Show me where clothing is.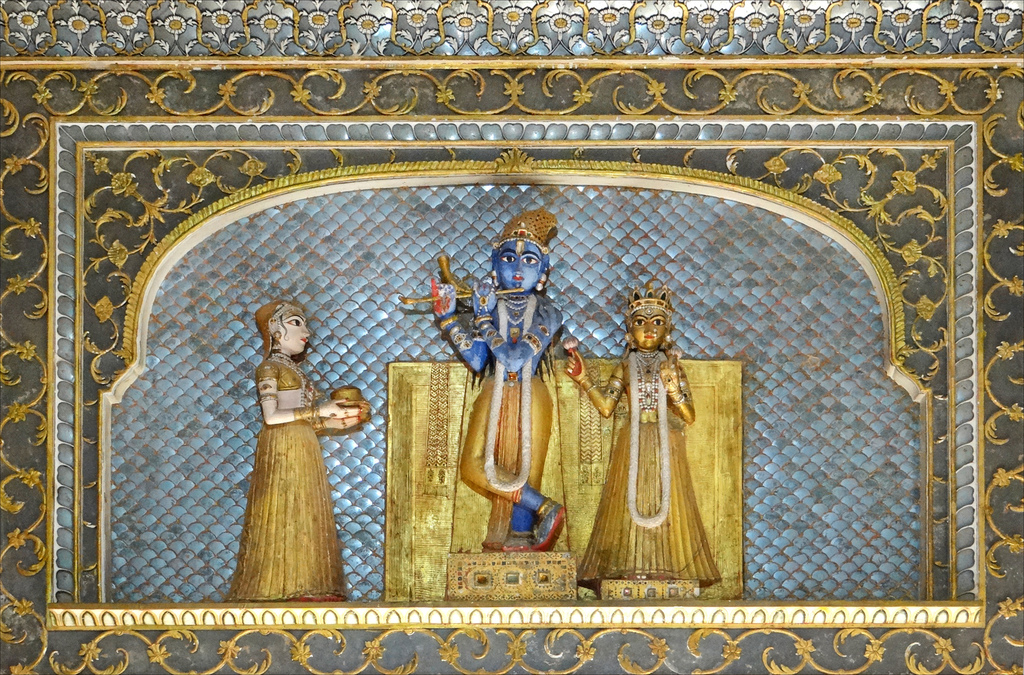
clothing is at [x1=227, y1=421, x2=347, y2=600].
